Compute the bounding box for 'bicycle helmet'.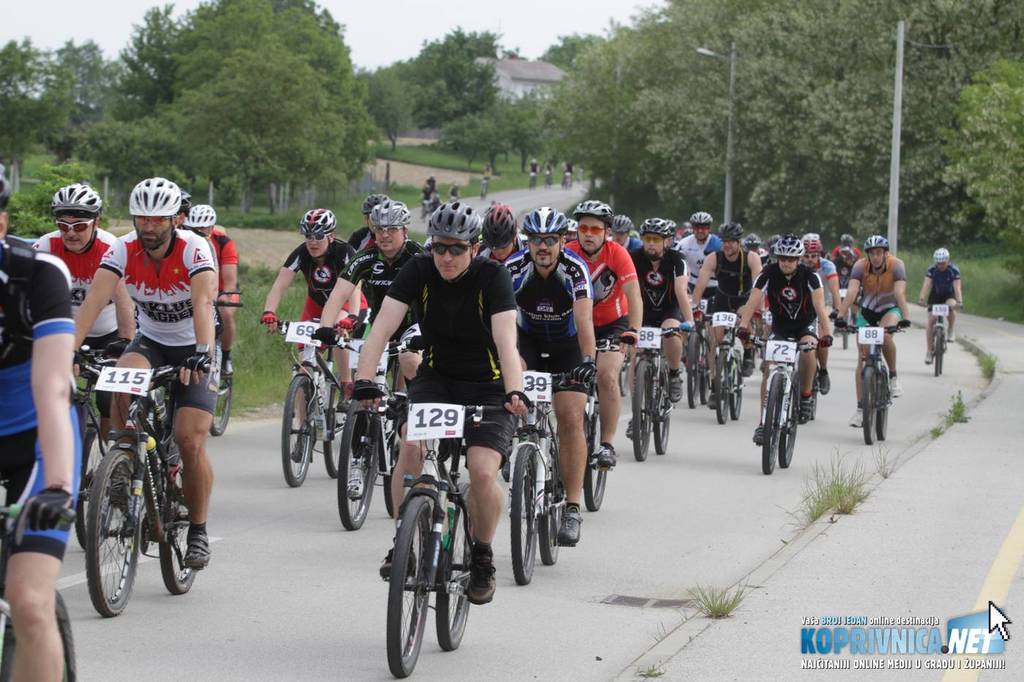
box=[50, 184, 101, 257].
